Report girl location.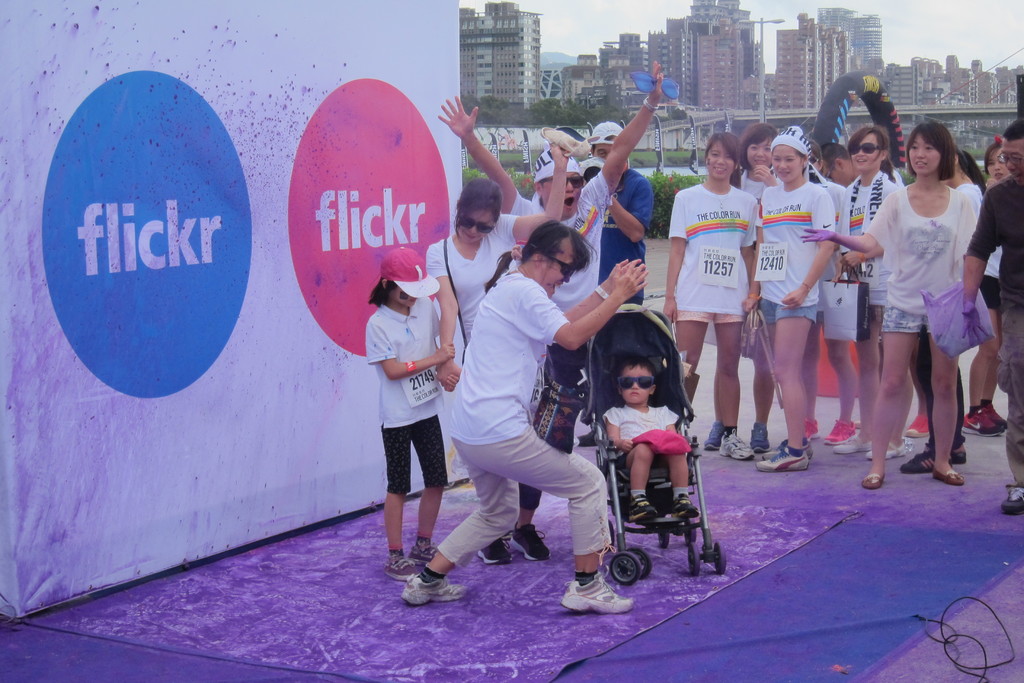
Report: BBox(664, 136, 758, 446).
